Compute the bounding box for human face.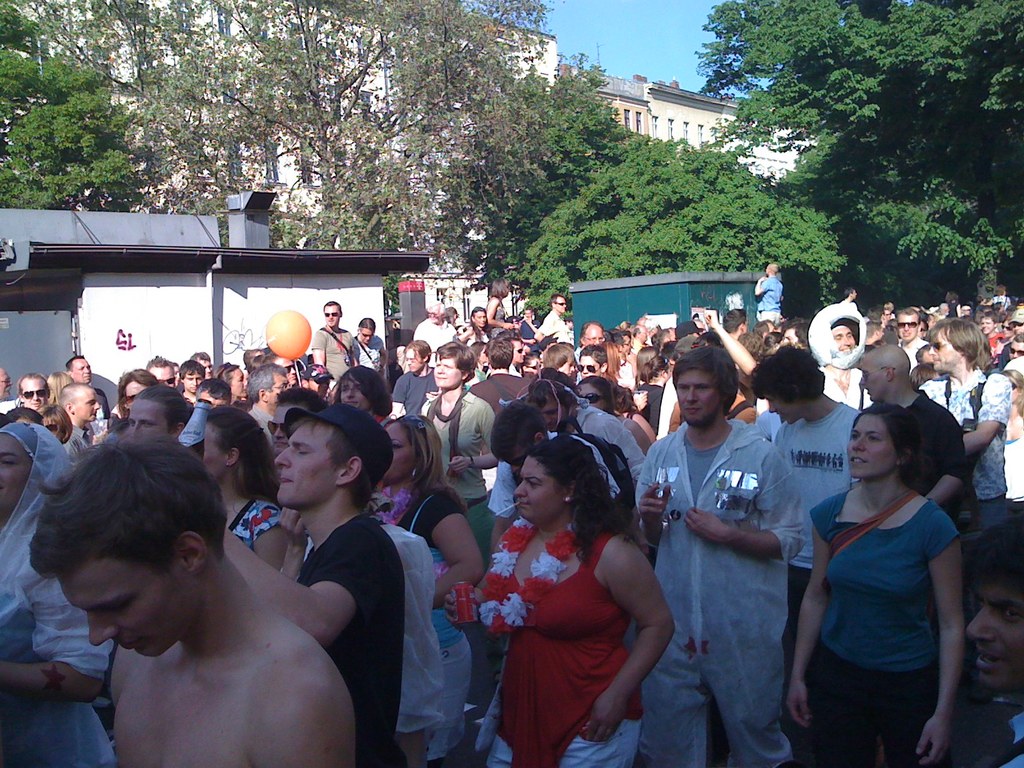
<region>45, 415, 63, 436</region>.
